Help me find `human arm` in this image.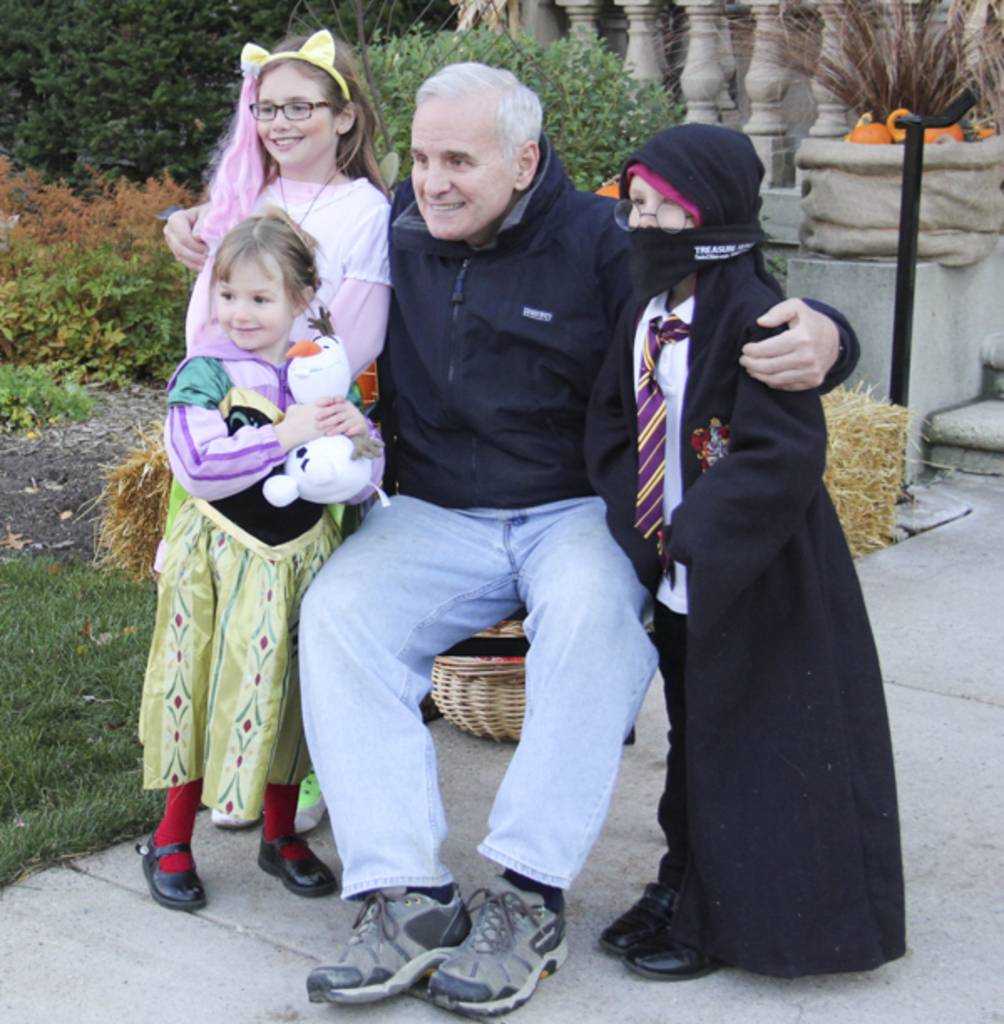
Found it: bbox=[577, 294, 669, 596].
